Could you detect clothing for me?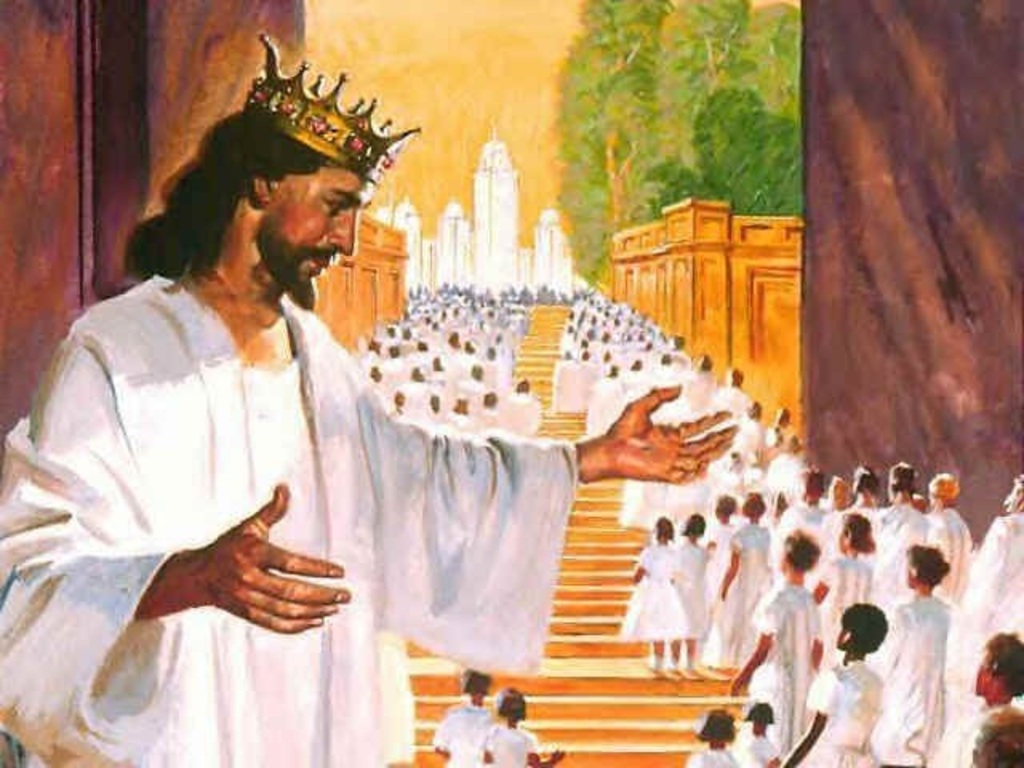
Detection result: bbox=[882, 506, 933, 603].
